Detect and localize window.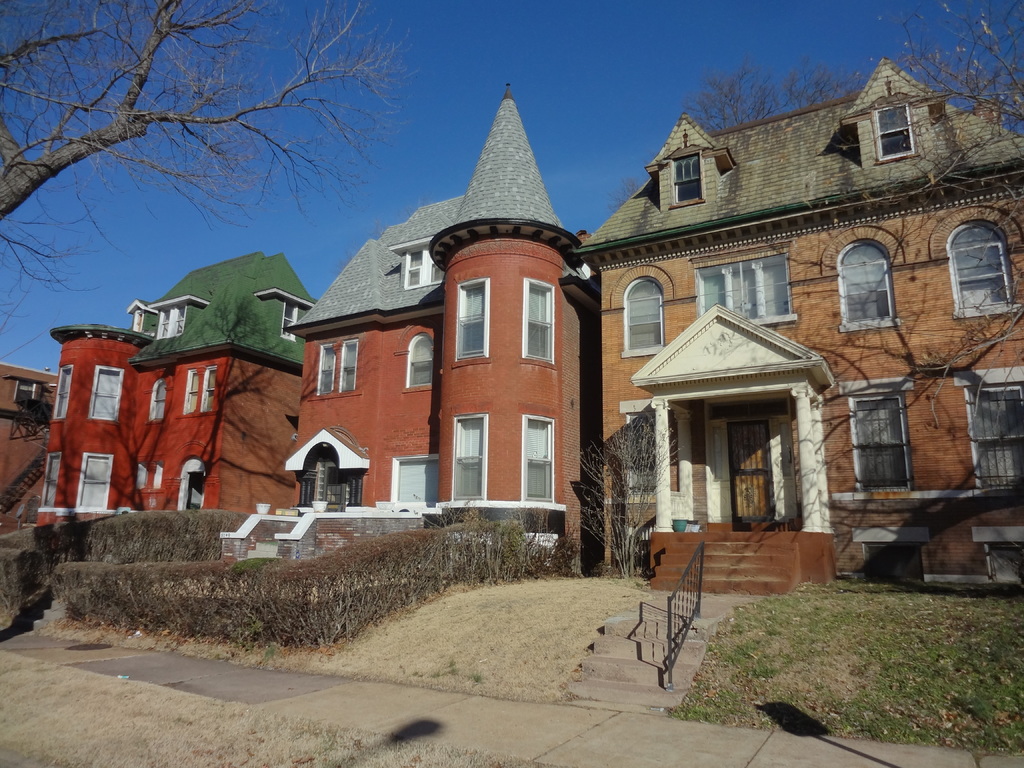
Localized at region(856, 372, 928, 508).
